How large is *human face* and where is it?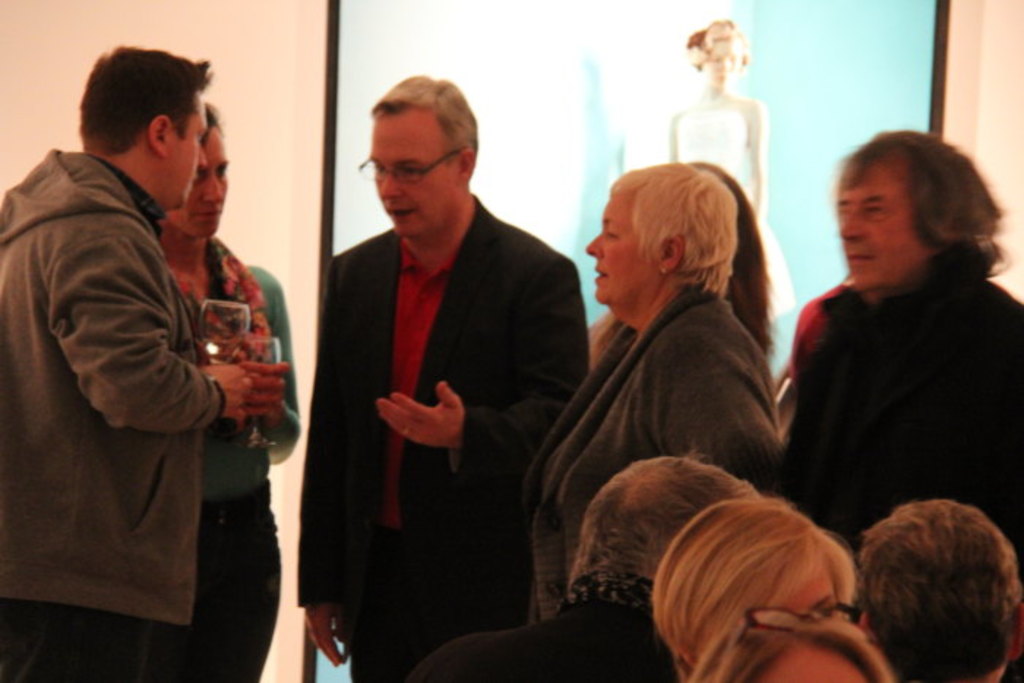
Bounding box: (170, 124, 228, 238).
